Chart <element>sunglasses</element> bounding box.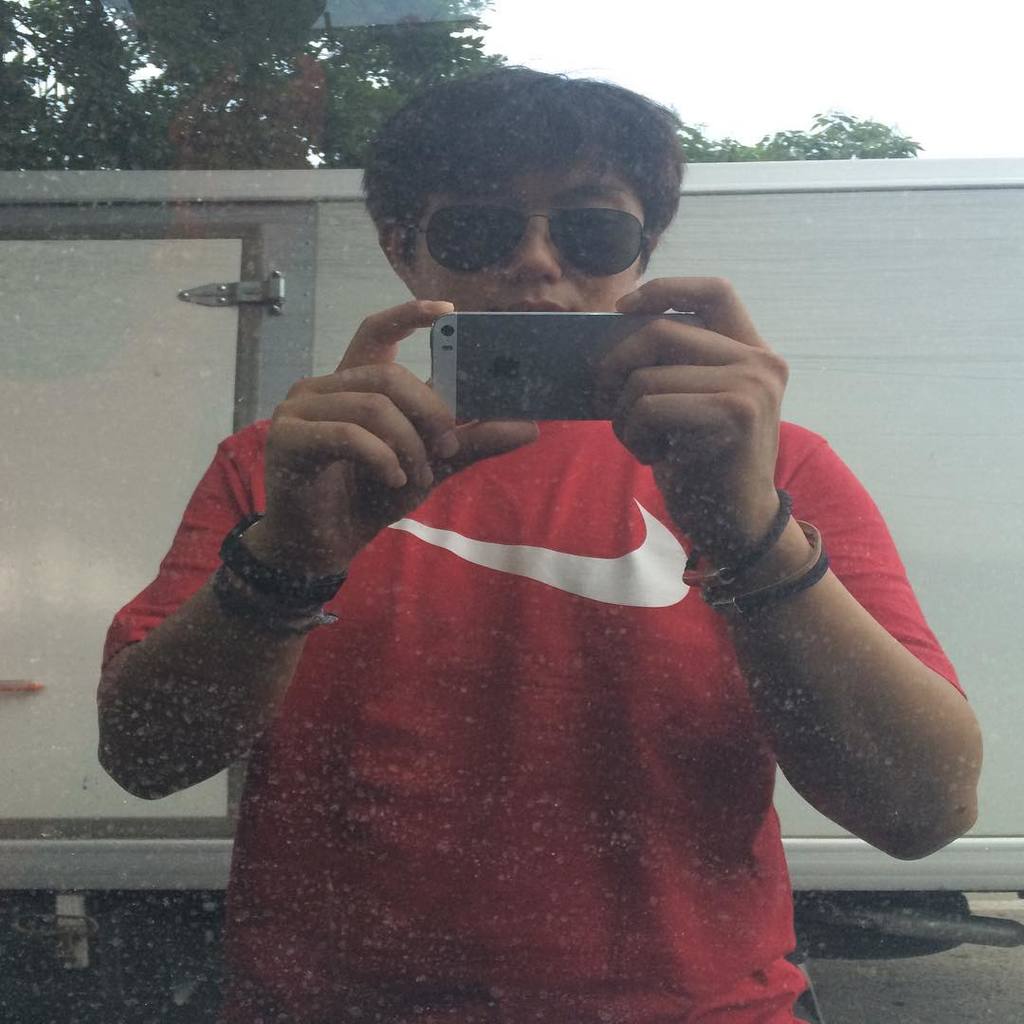
Charted: box(400, 207, 653, 276).
